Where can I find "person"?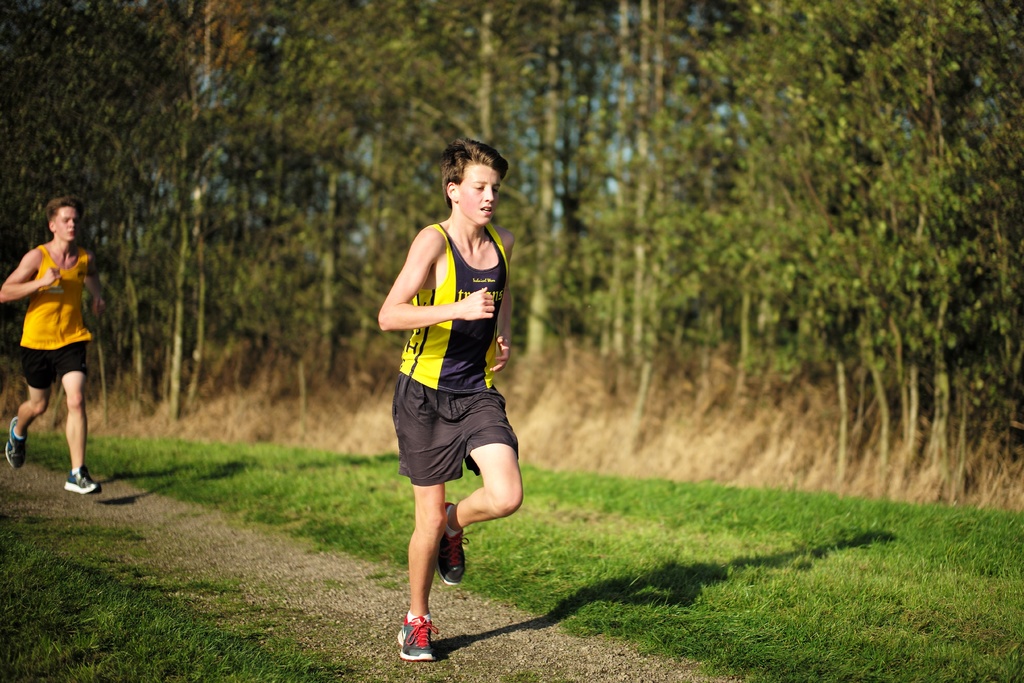
You can find it at x1=0 y1=195 x2=104 y2=500.
